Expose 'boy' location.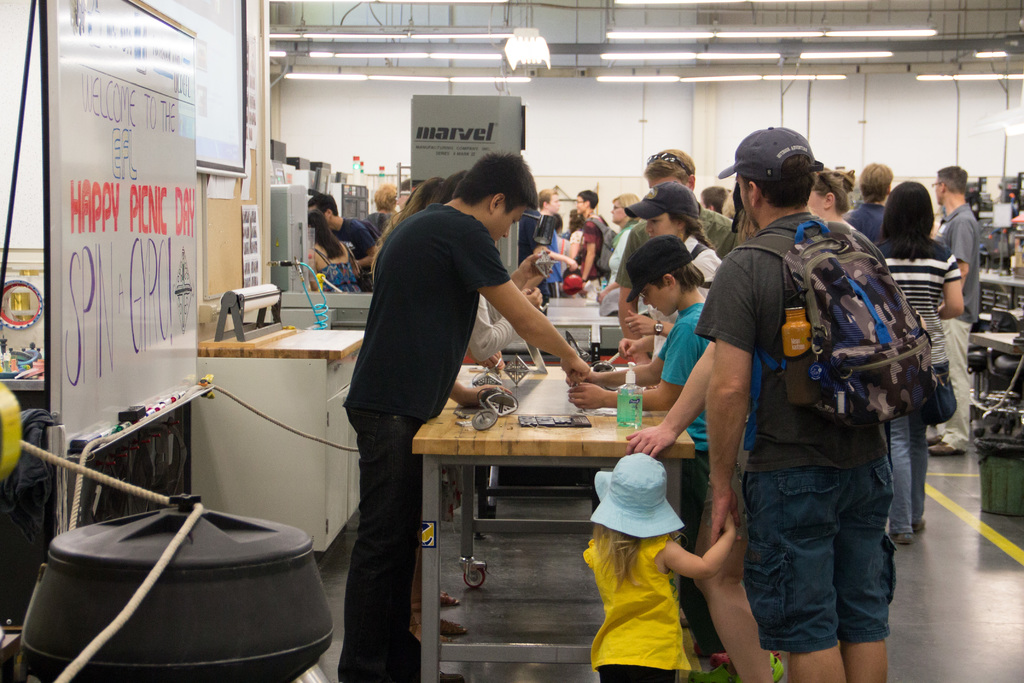
Exposed at 566 235 708 661.
